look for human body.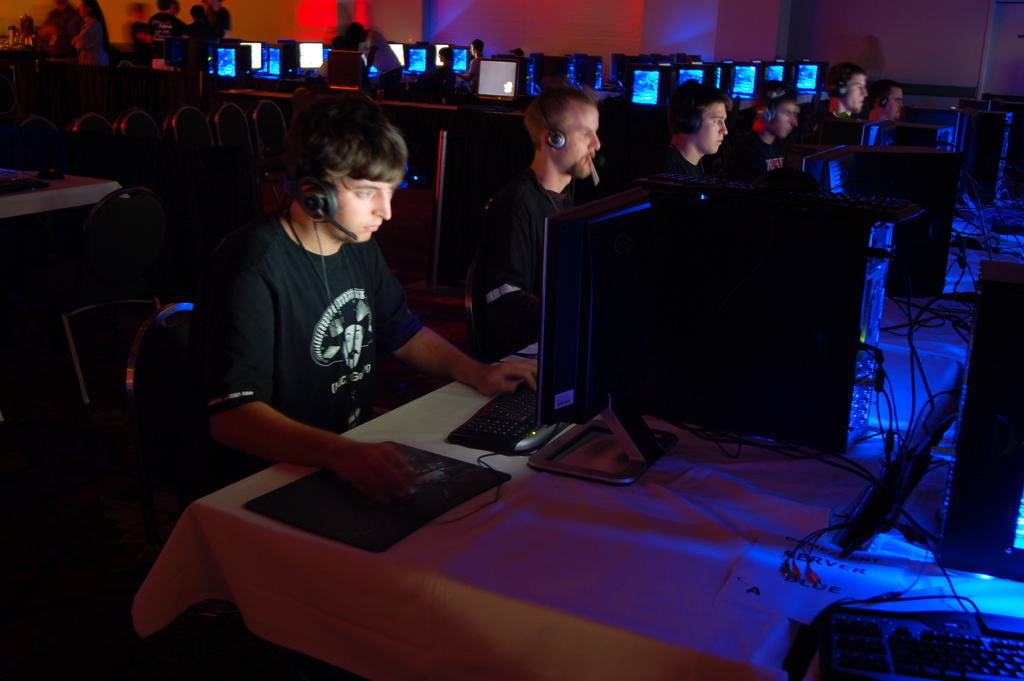
Found: bbox(47, 4, 79, 54).
